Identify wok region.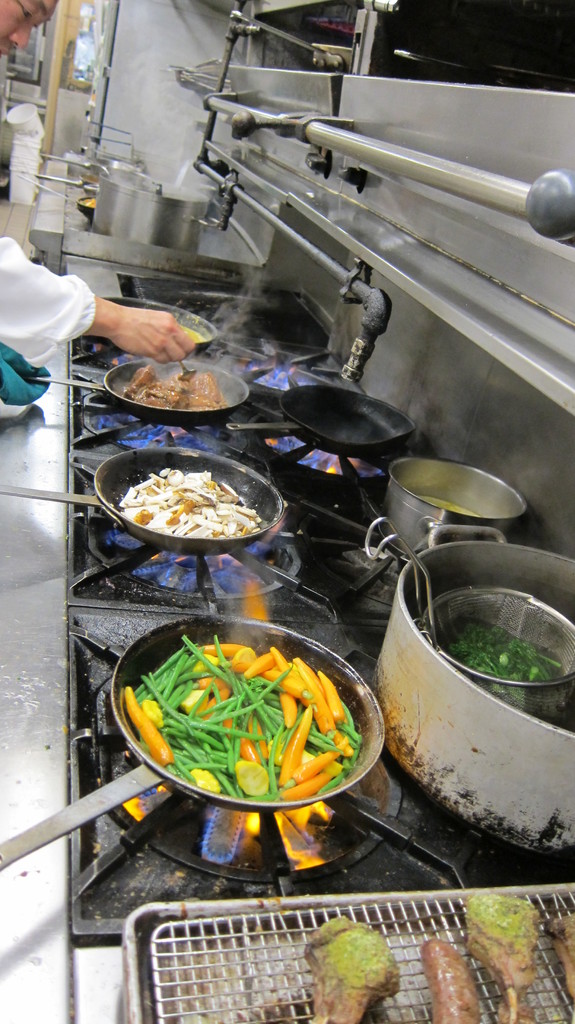
Region: x1=13 y1=335 x2=245 y2=426.
